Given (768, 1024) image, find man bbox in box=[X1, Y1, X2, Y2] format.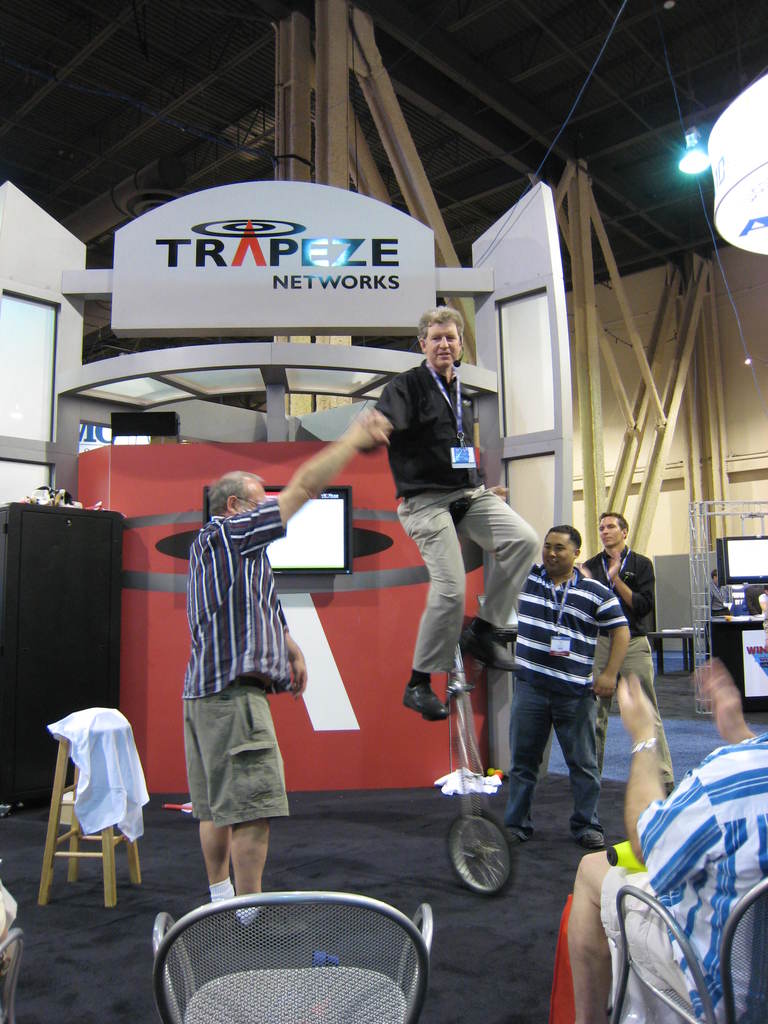
box=[369, 305, 547, 722].
